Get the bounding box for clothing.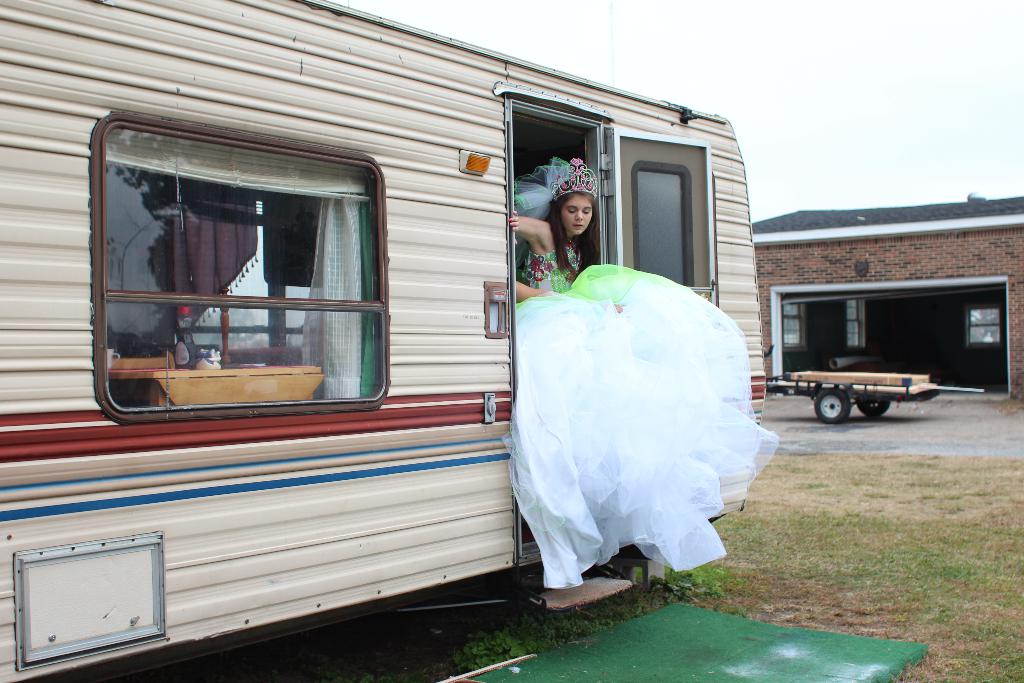
[x1=503, y1=236, x2=776, y2=575].
